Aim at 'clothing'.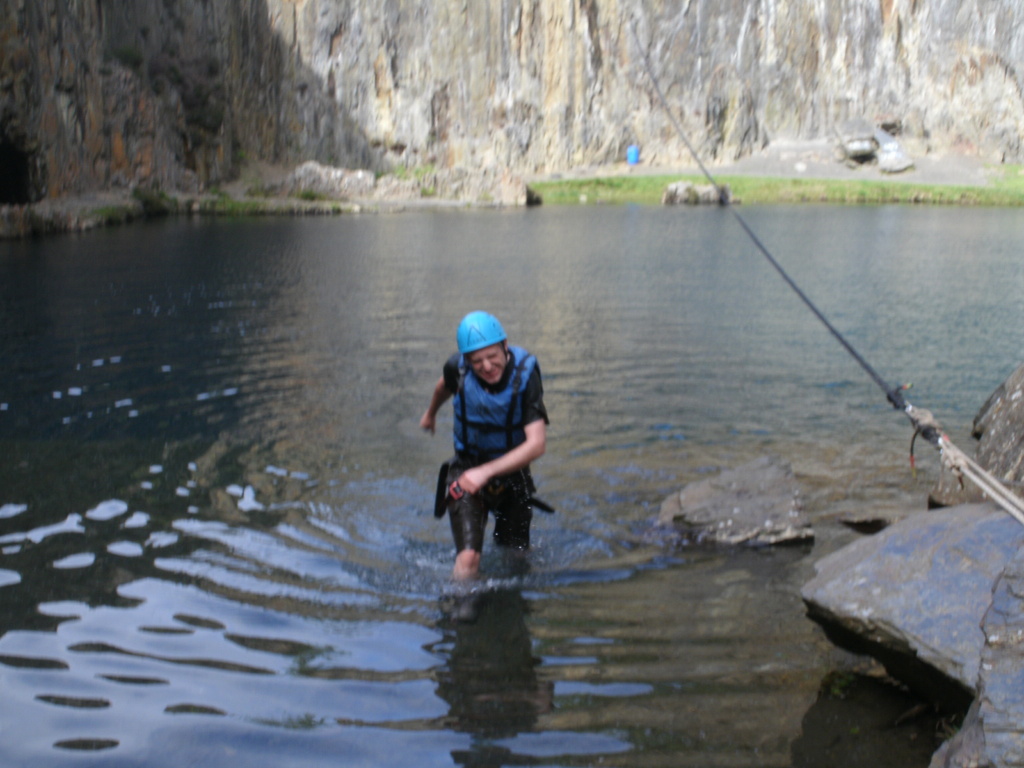
Aimed at crop(433, 327, 558, 559).
